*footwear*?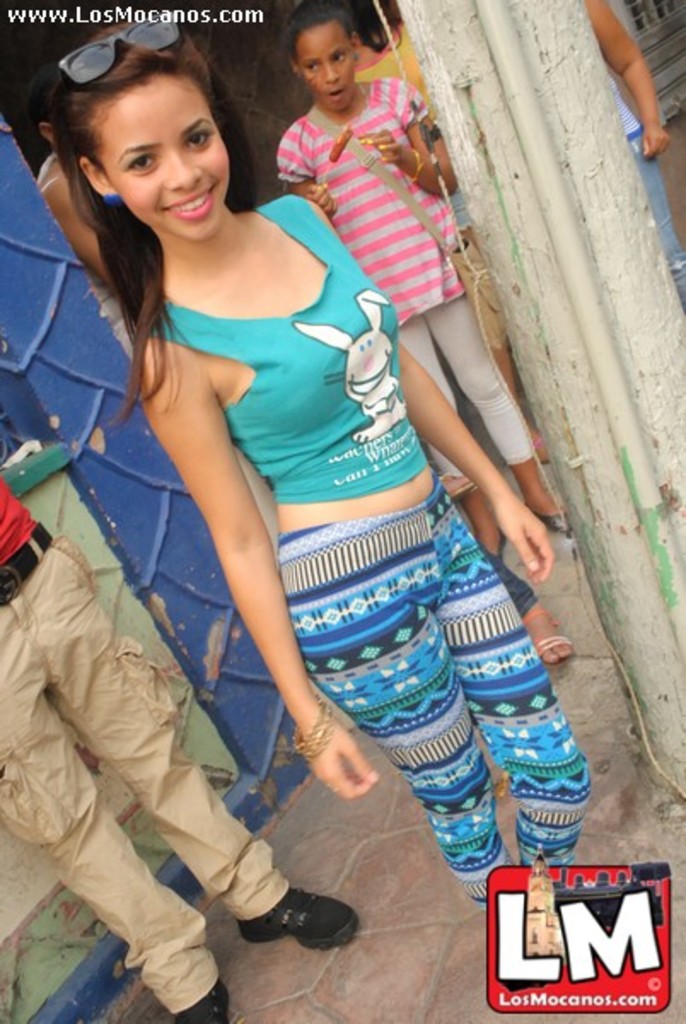
493,529,512,561
